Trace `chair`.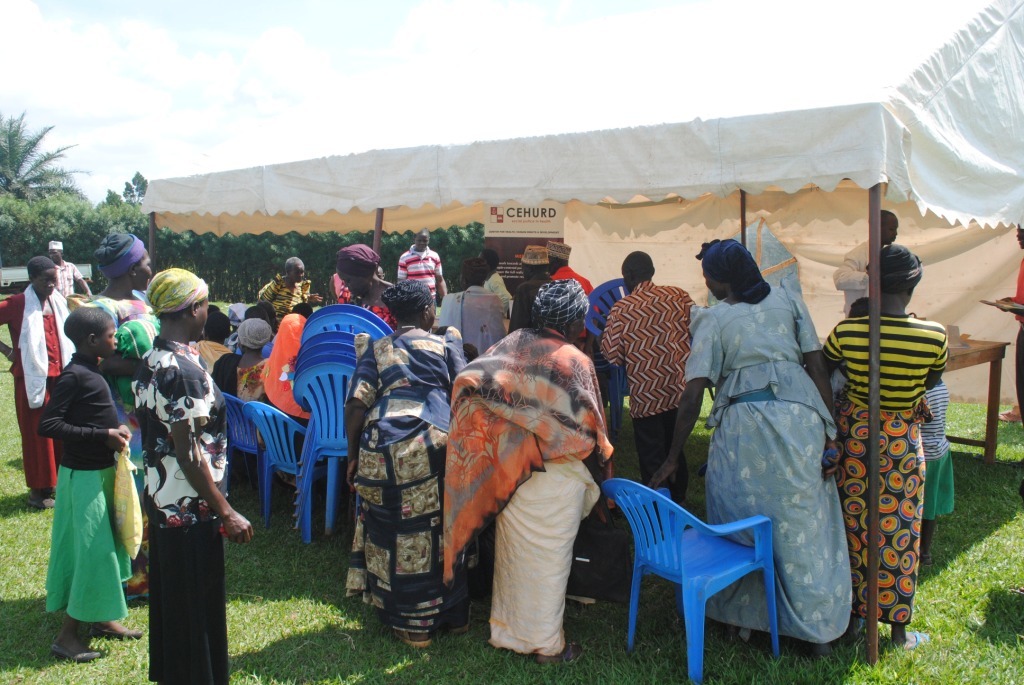
Traced to Rect(595, 479, 809, 667).
